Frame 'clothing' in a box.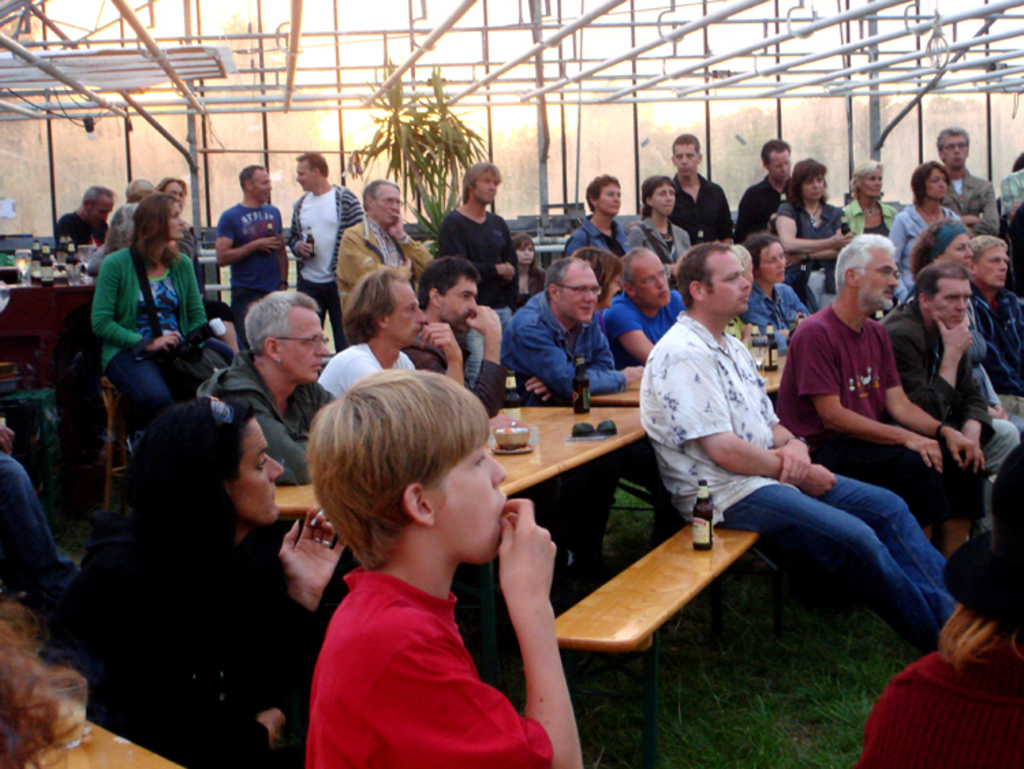
box(295, 526, 545, 747).
